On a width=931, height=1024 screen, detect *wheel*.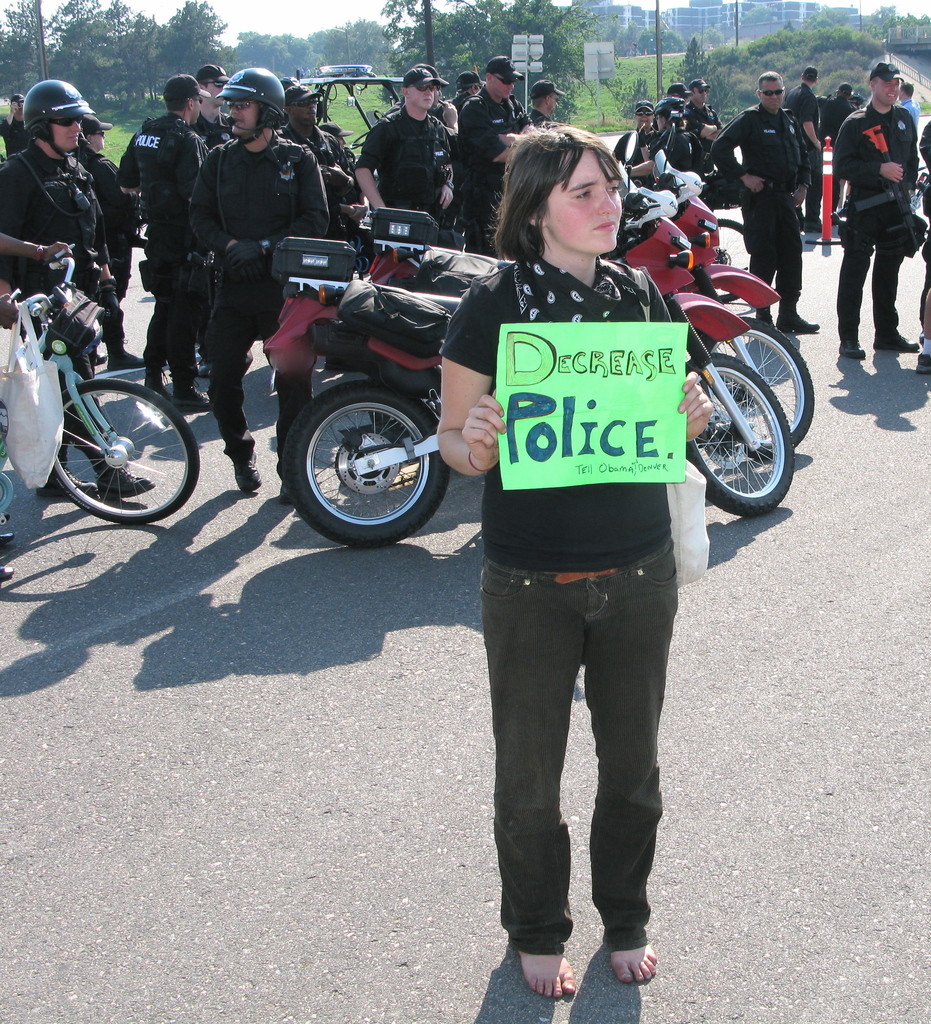
[left=45, top=376, right=195, bottom=525].
